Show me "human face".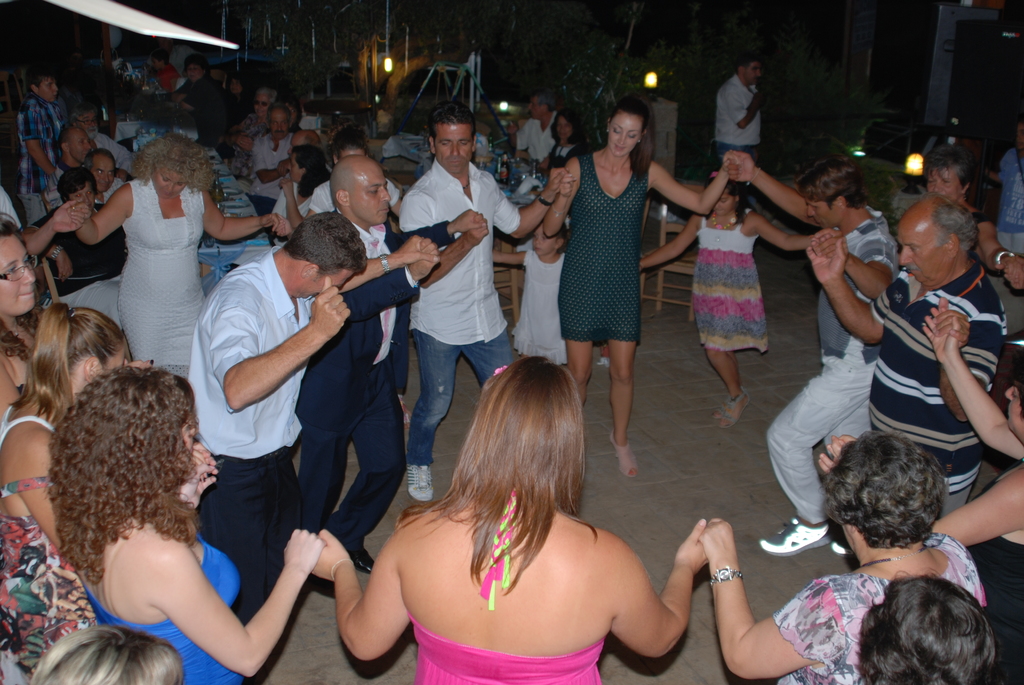
"human face" is here: x1=561 y1=124 x2=577 y2=140.
